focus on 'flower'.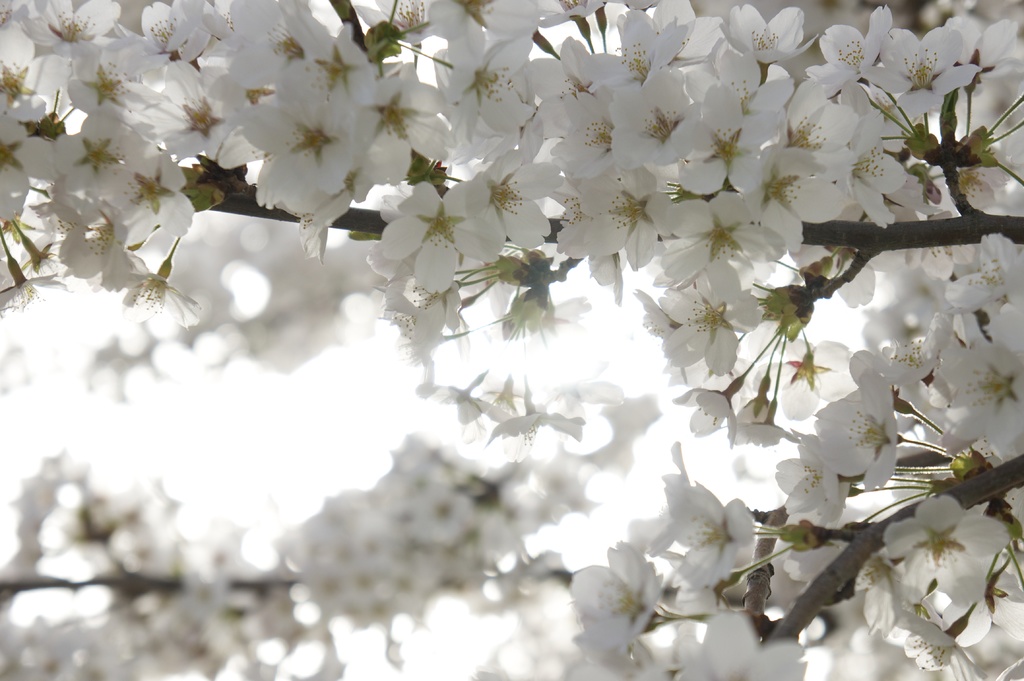
Focused at (left=911, top=205, right=982, bottom=279).
